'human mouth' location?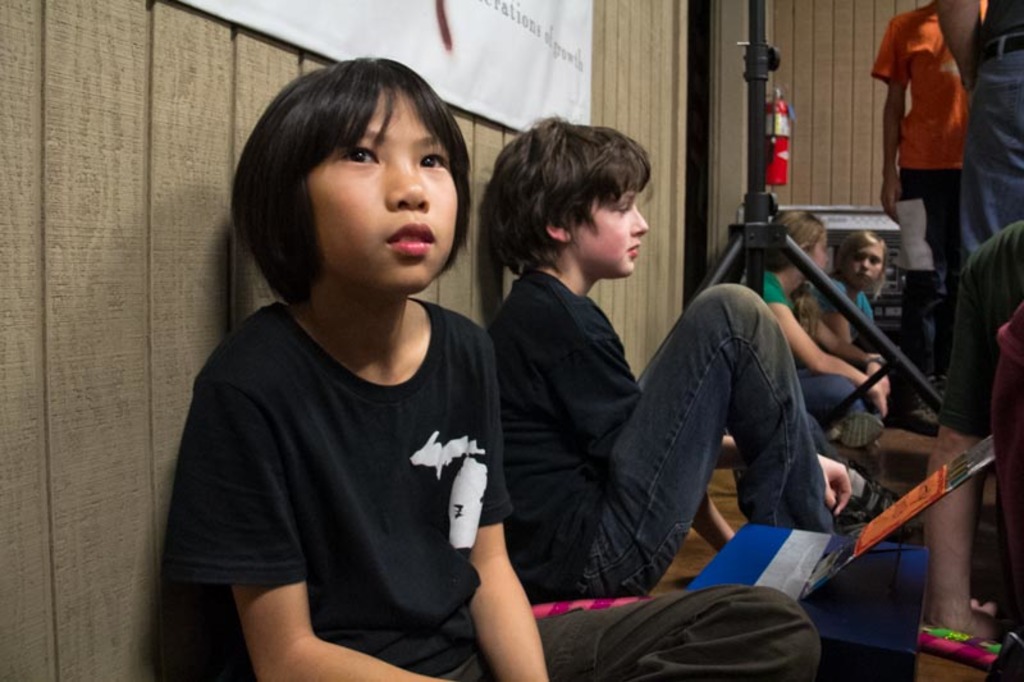
bbox=(387, 228, 438, 256)
